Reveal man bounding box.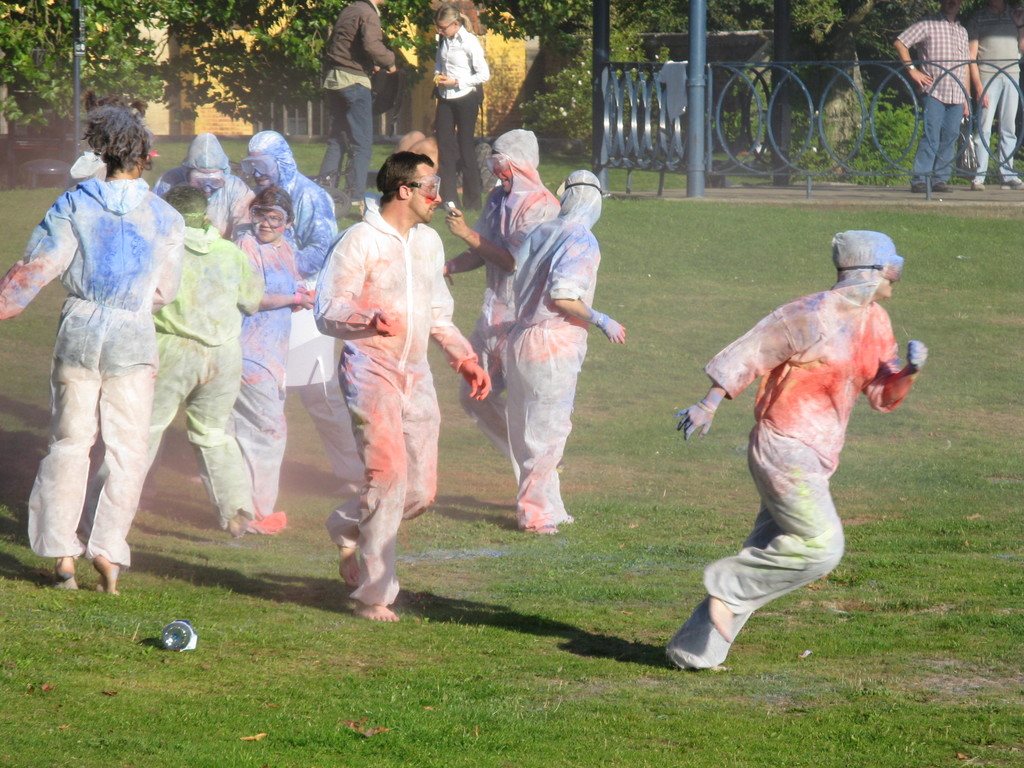
Revealed: bbox=(673, 232, 932, 673).
